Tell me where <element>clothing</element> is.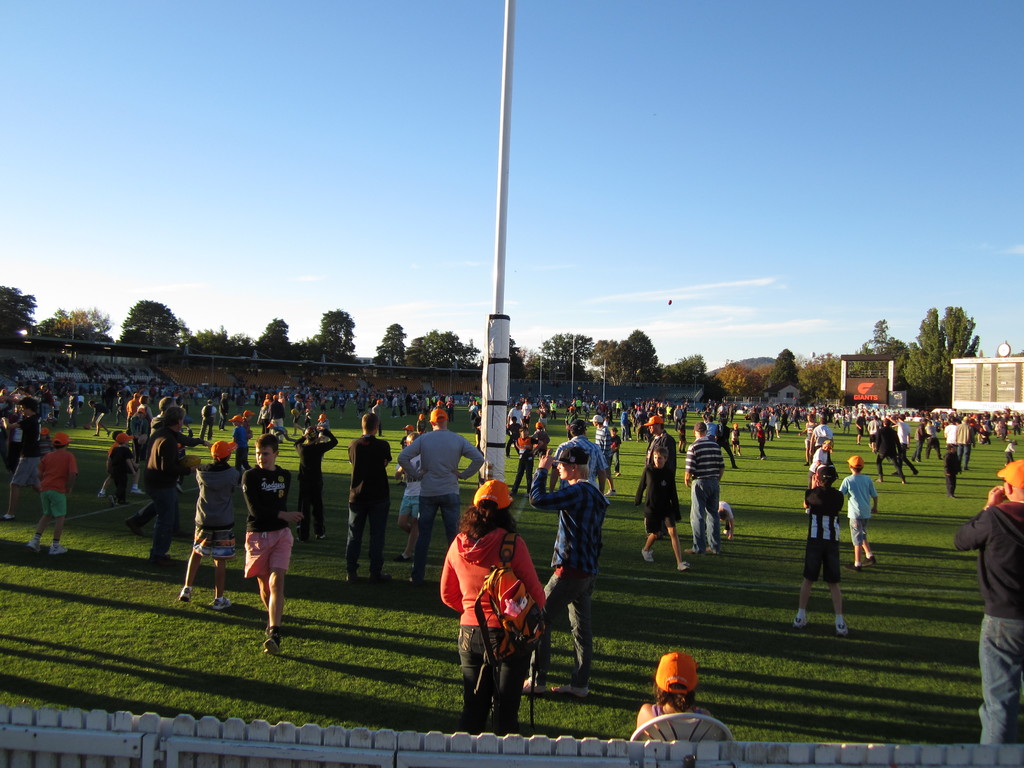
<element>clothing</element> is at locate(396, 429, 484, 580).
